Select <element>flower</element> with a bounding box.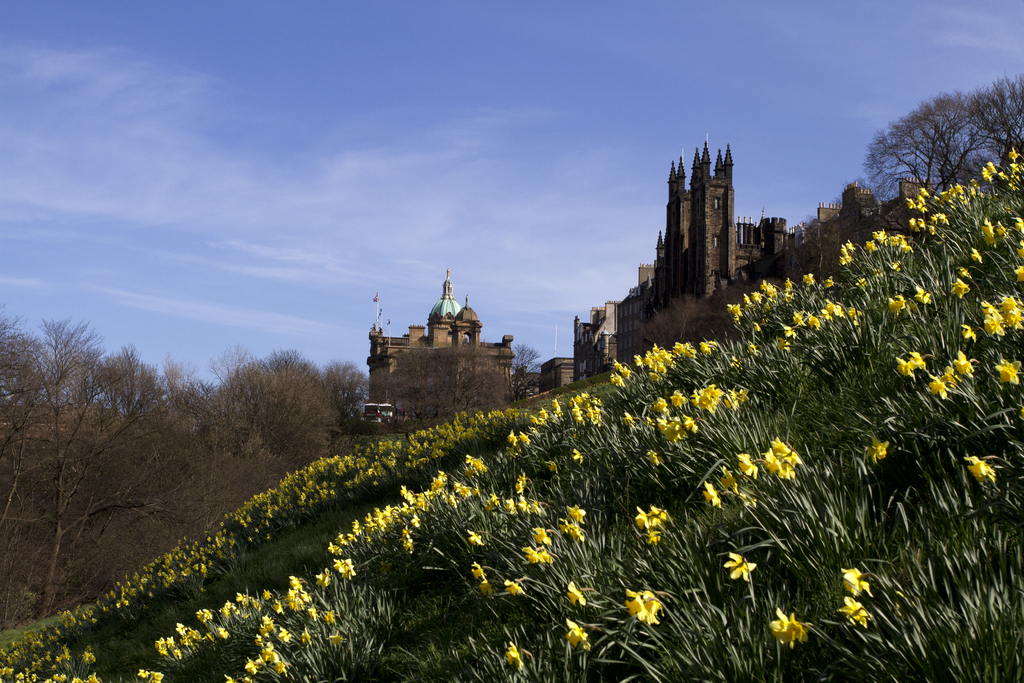
723, 550, 756, 582.
